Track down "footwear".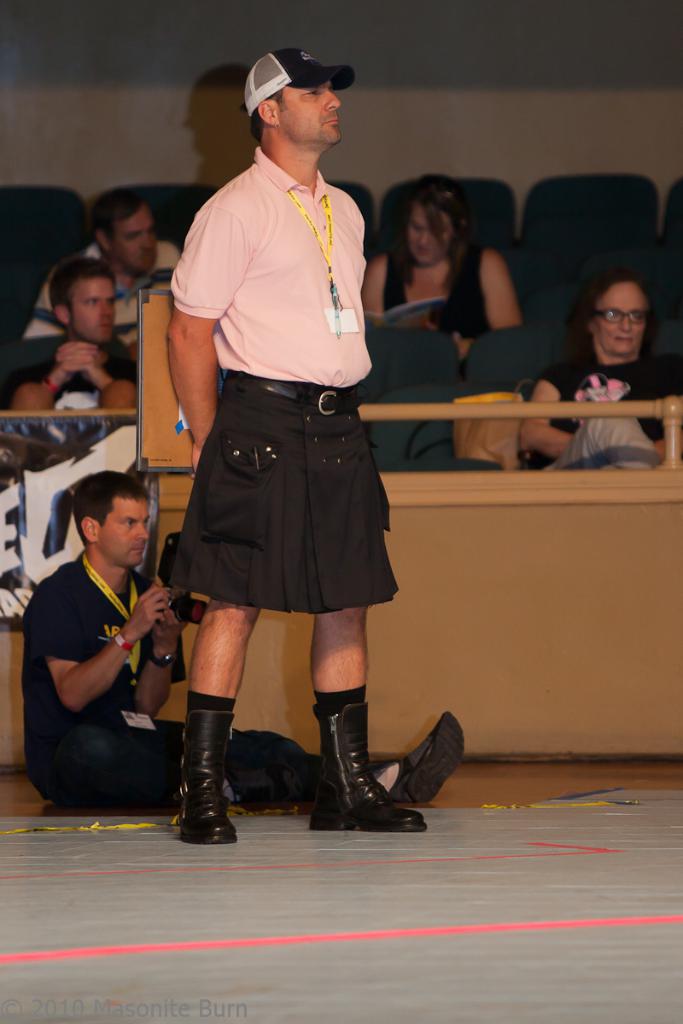
Tracked to locate(301, 695, 429, 831).
